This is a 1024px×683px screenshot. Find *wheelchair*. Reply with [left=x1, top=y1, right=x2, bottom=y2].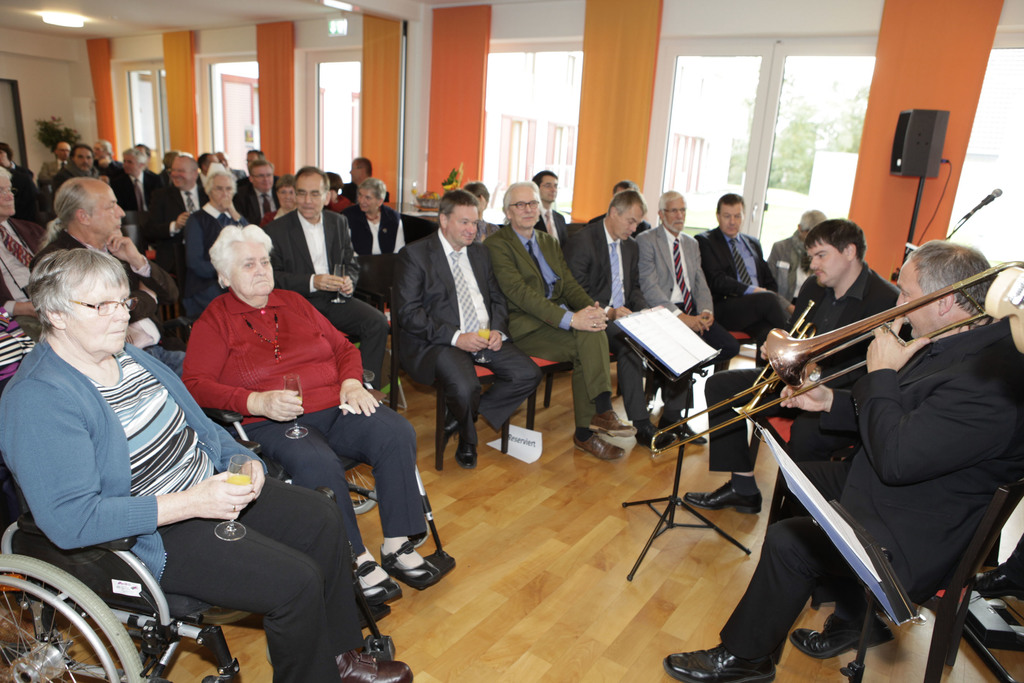
[left=0, top=456, right=396, bottom=682].
